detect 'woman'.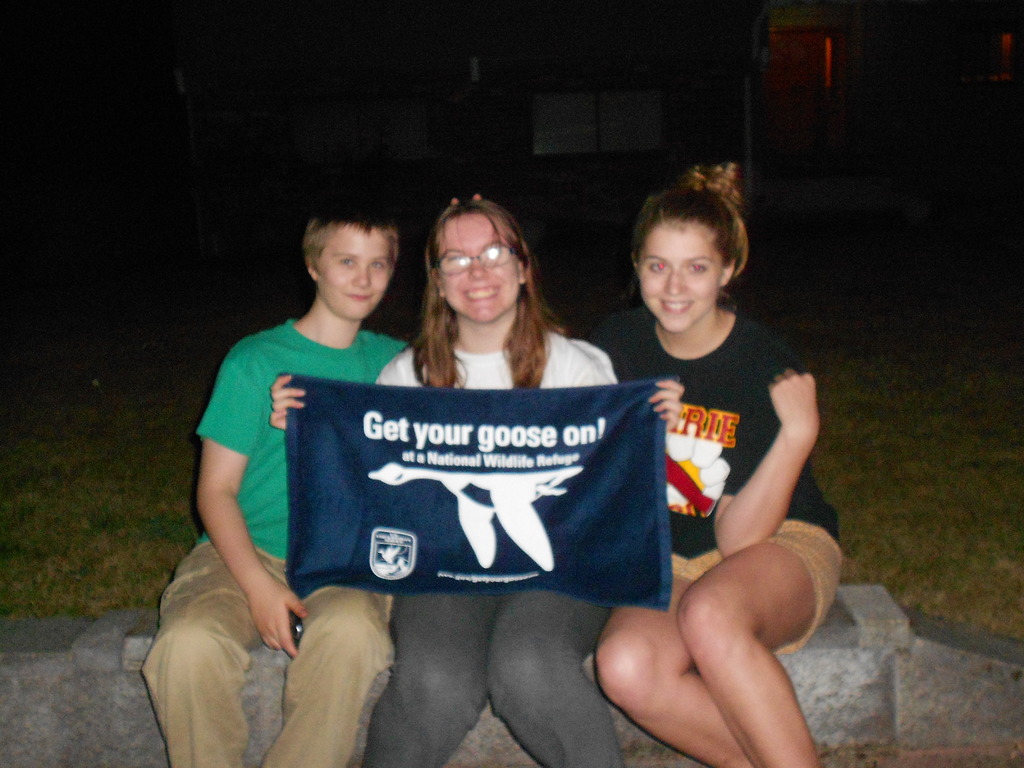
Detected at (x1=271, y1=198, x2=685, y2=767).
